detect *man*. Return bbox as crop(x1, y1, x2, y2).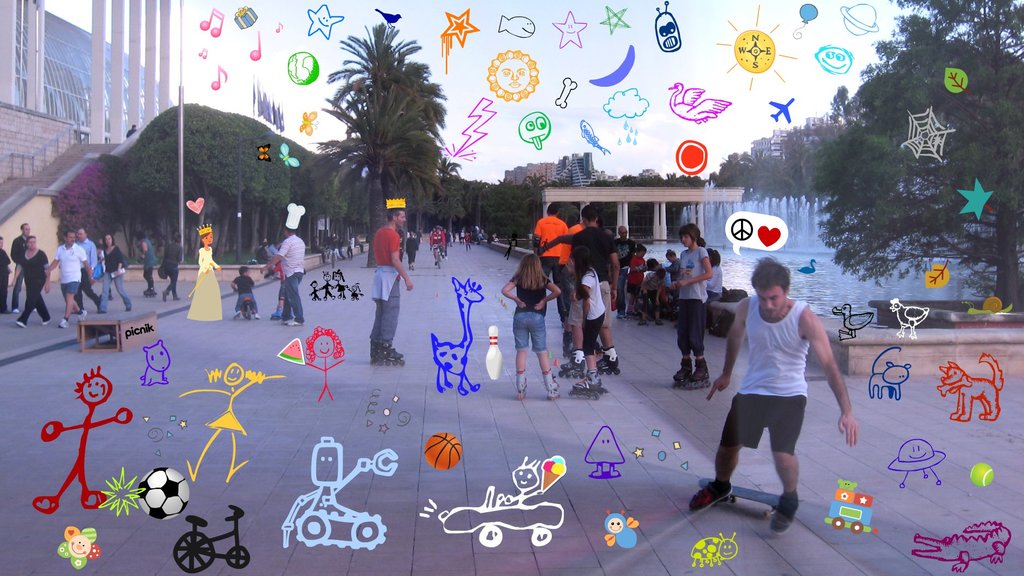
crop(263, 224, 316, 326).
